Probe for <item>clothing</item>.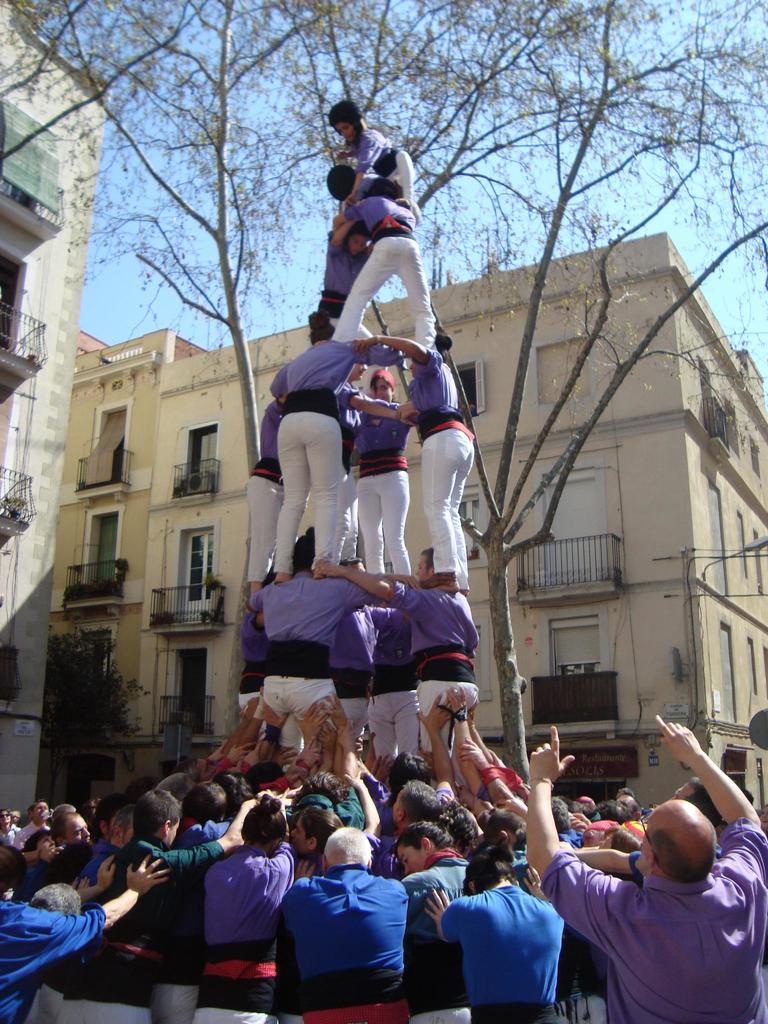
Probe result: BBox(344, 182, 435, 351).
